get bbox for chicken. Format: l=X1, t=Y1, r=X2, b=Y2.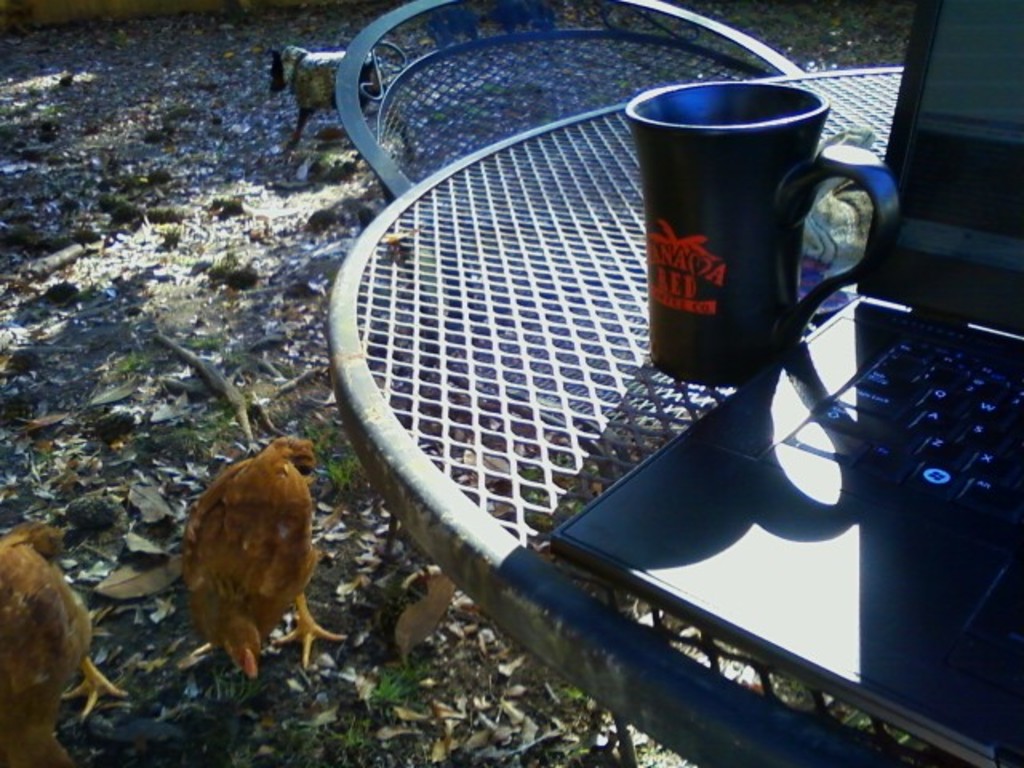
l=176, t=430, r=344, b=677.
